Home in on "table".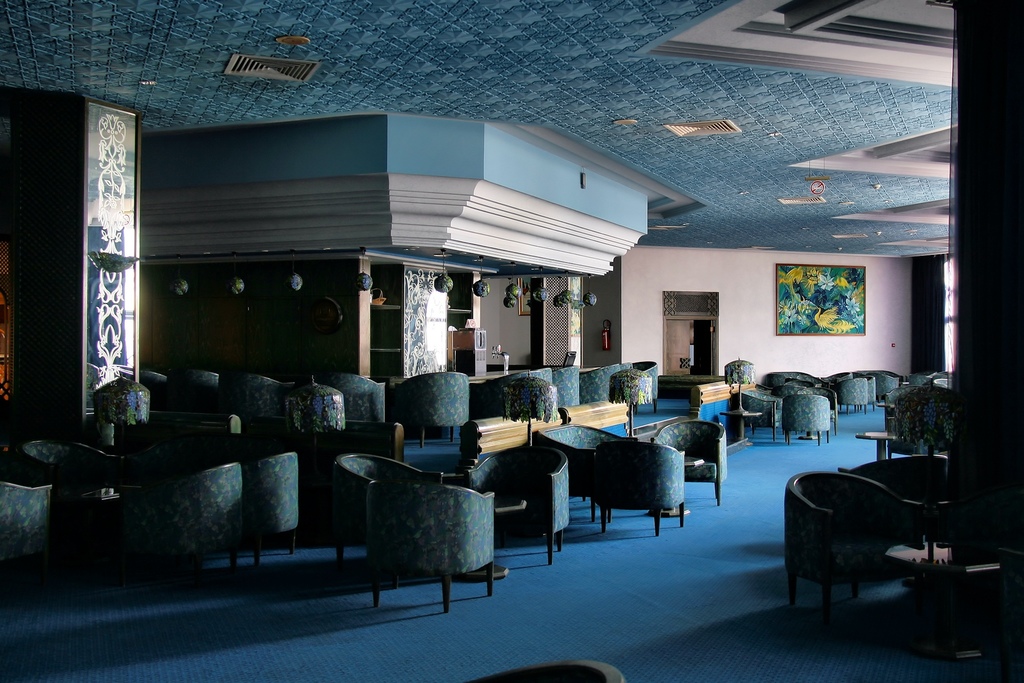
Homed in at 722, 414, 762, 443.
